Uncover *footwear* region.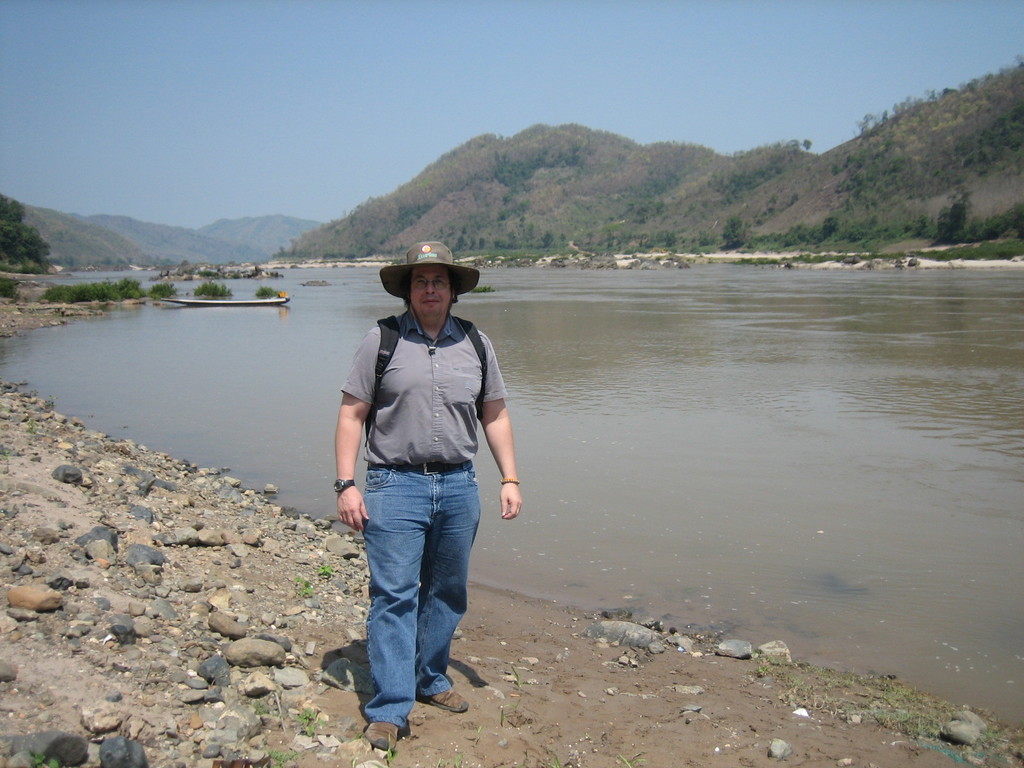
Uncovered: select_region(364, 717, 398, 754).
